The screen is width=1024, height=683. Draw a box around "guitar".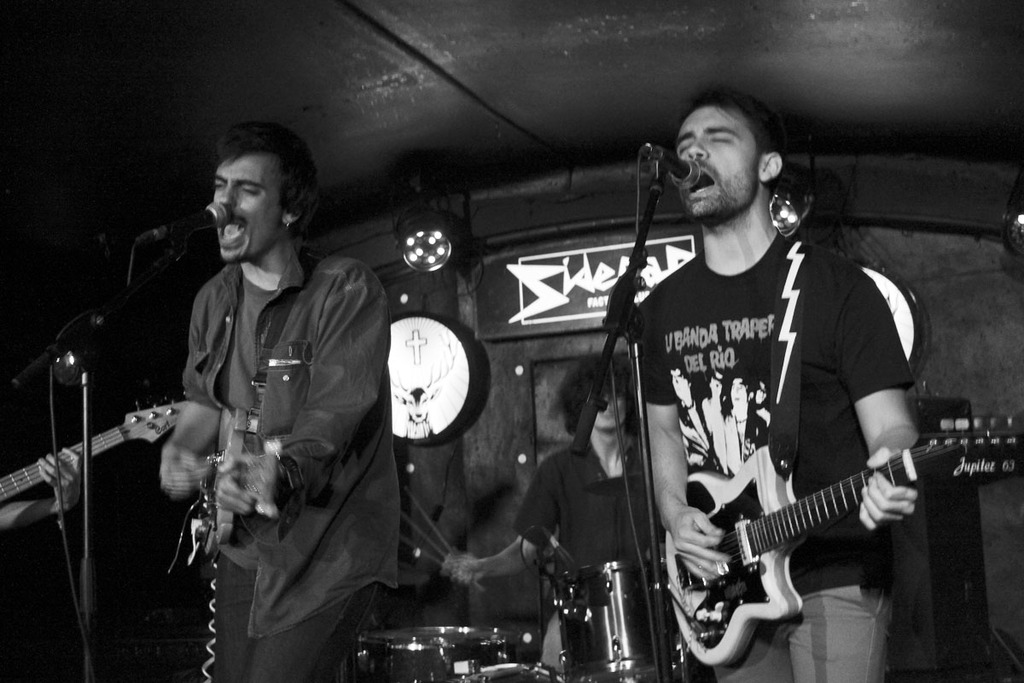
<box>664,417,1023,673</box>.
